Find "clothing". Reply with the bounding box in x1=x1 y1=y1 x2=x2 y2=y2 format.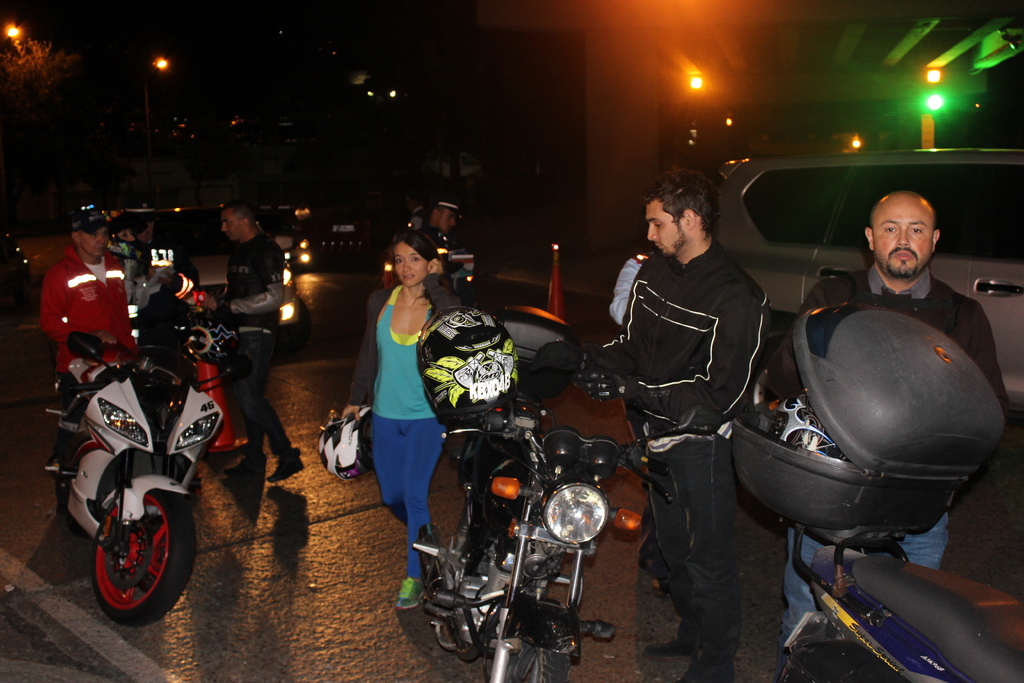
x1=346 y1=279 x2=464 y2=577.
